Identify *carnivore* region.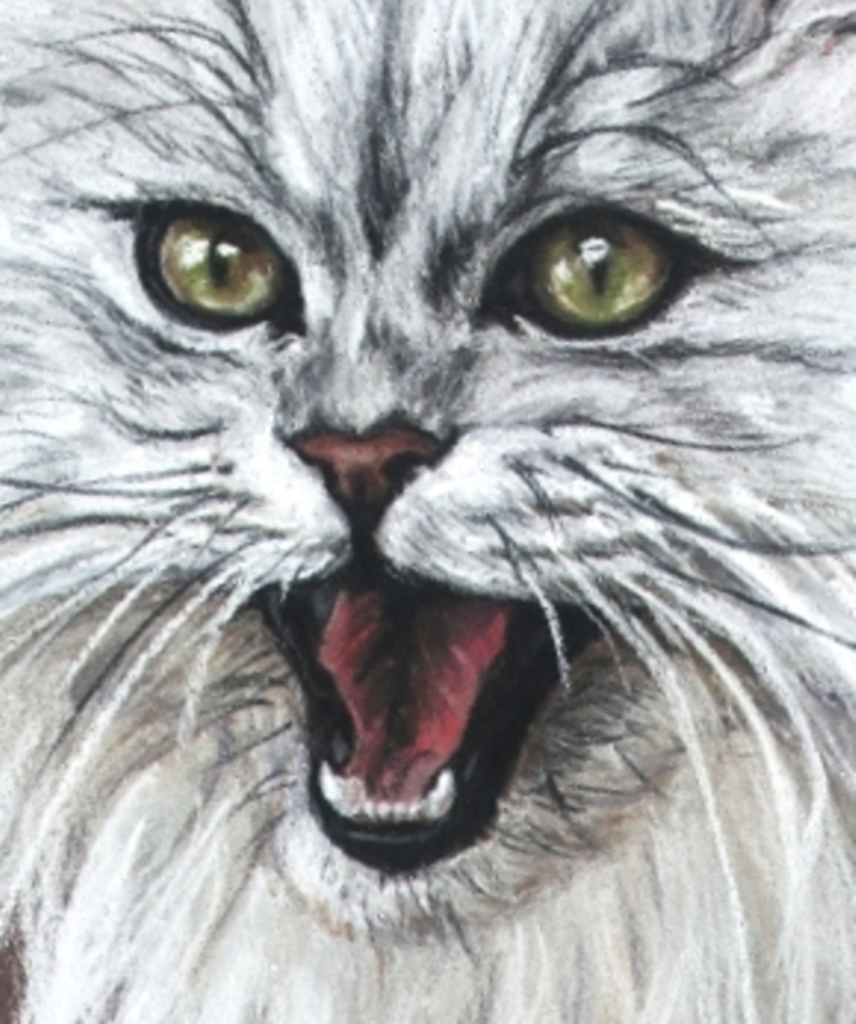
Region: 0,0,854,1022.
